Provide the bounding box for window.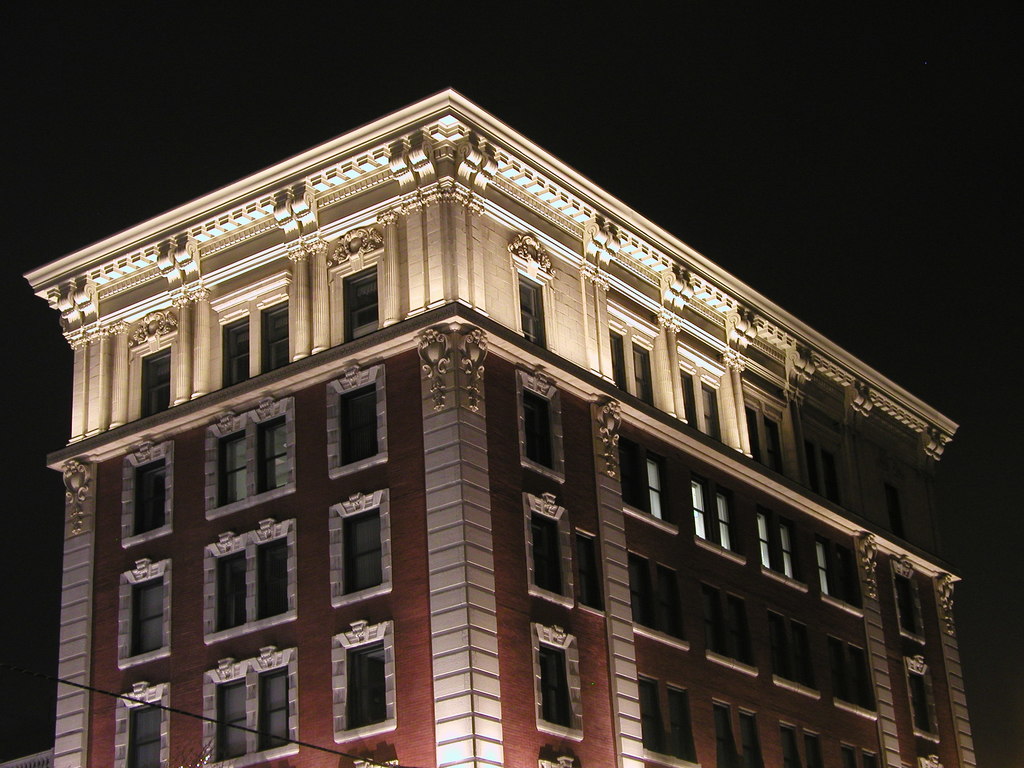
box(215, 413, 289, 511).
